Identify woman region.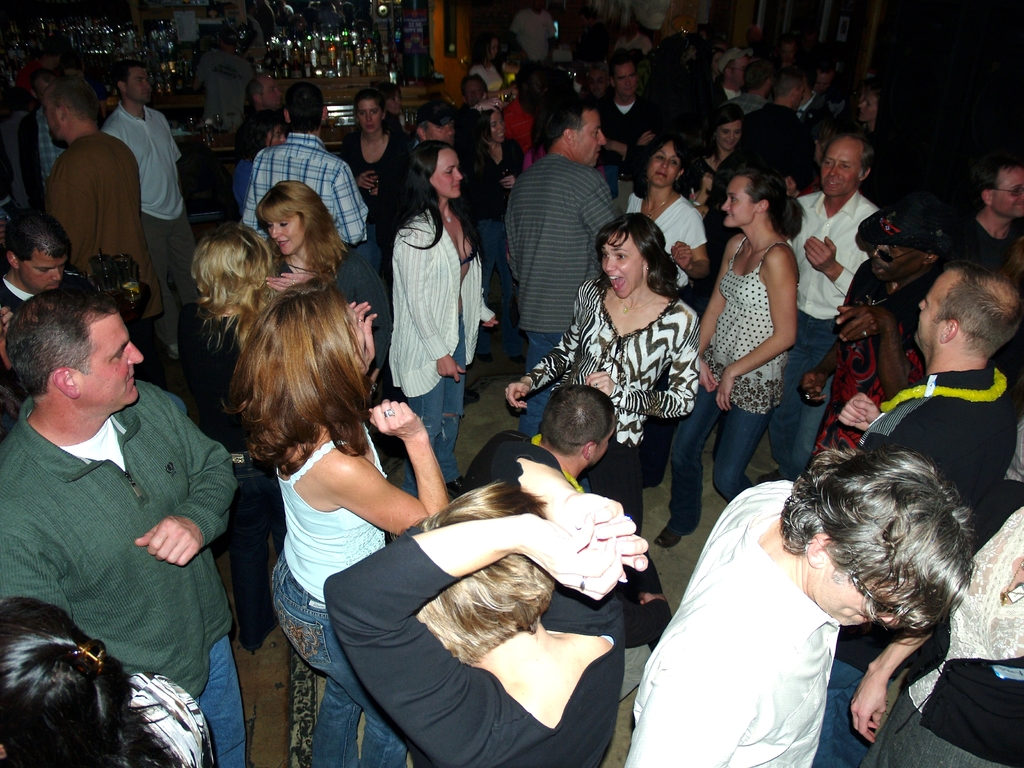
Region: 455,98,529,228.
